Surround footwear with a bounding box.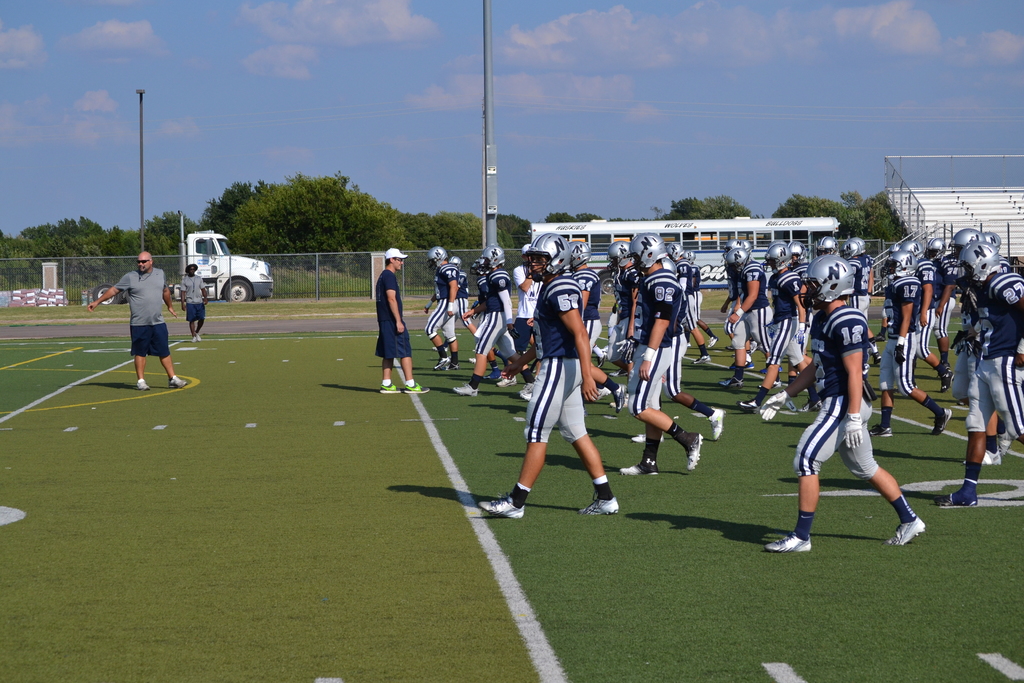
<region>468, 358, 475, 363</region>.
